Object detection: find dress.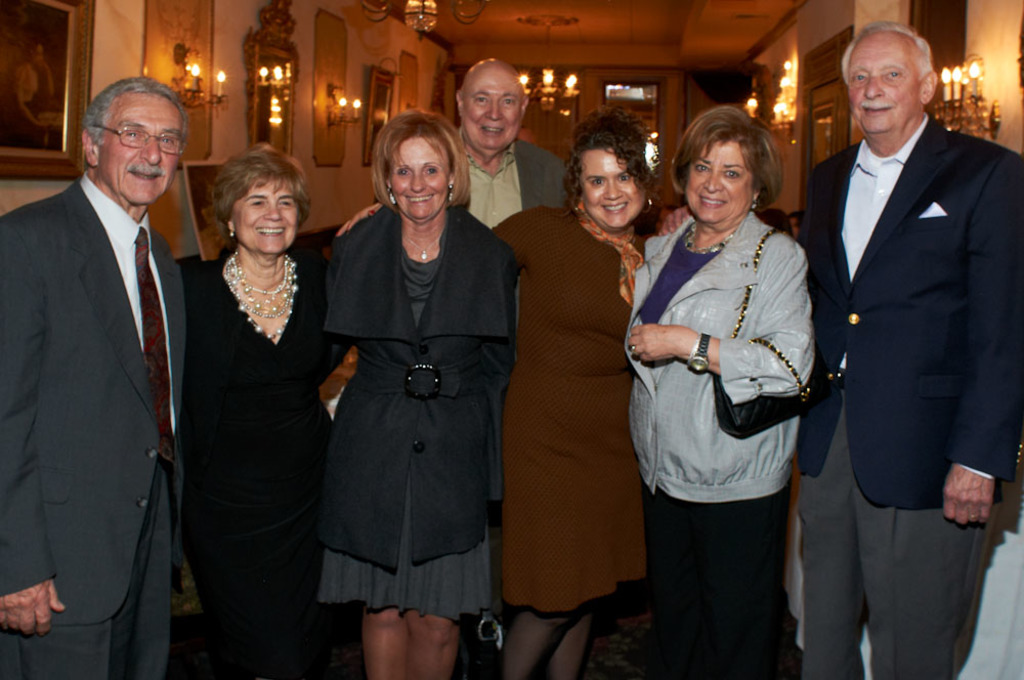
box=[180, 246, 357, 679].
